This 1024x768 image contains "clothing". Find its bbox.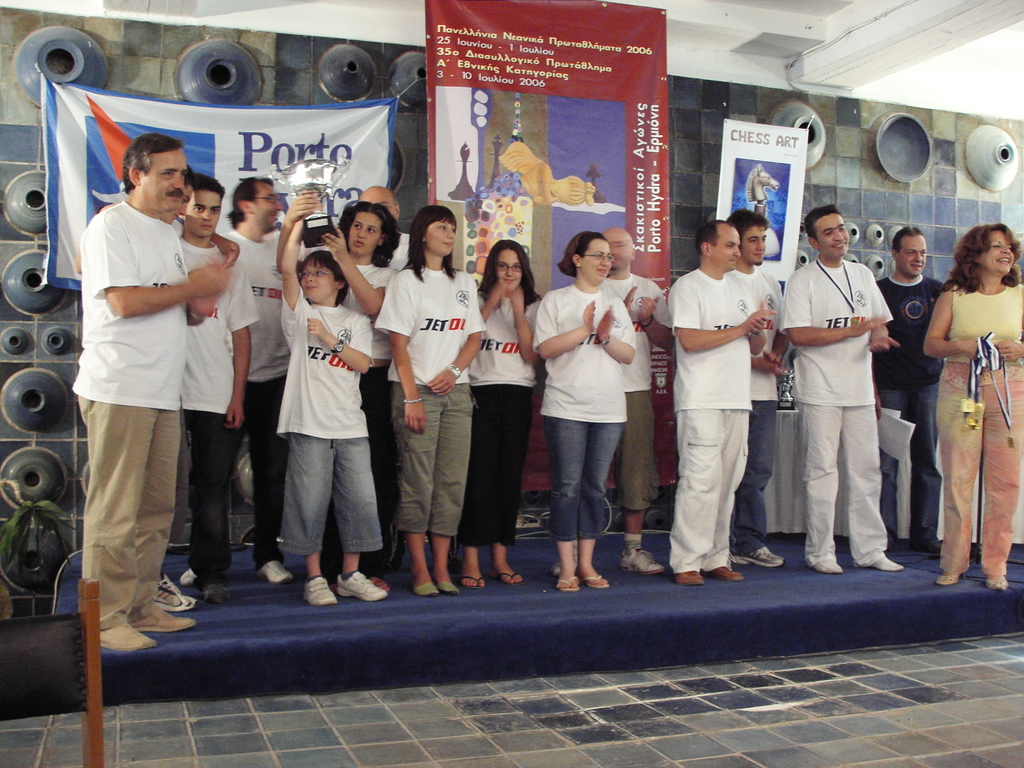
Rect(532, 280, 636, 542).
